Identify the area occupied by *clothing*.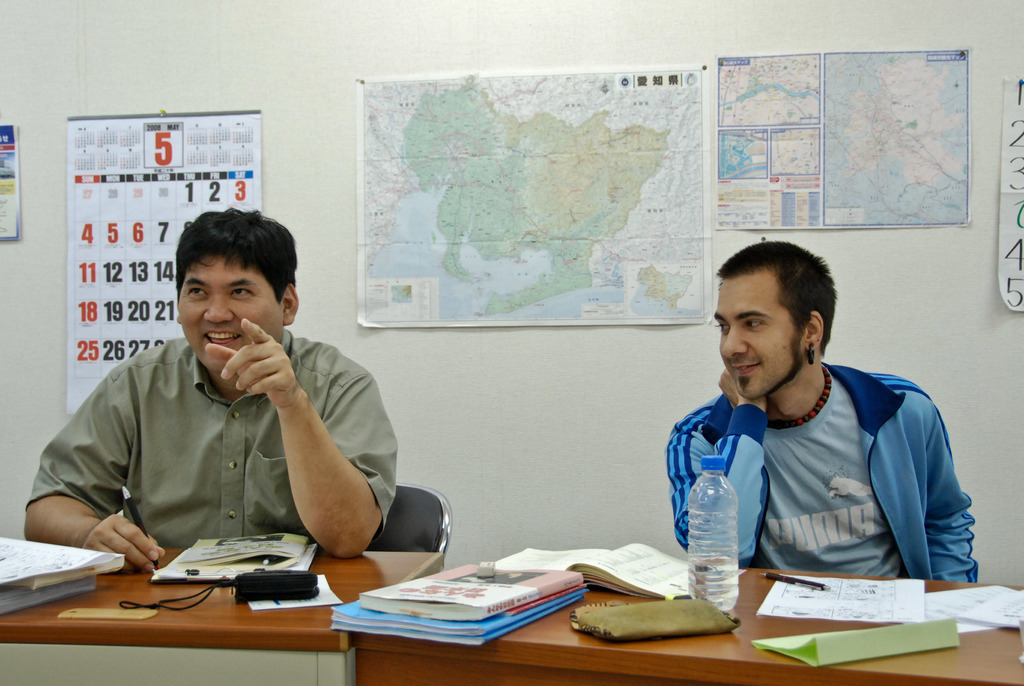
Area: Rect(672, 350, 979, 580).
